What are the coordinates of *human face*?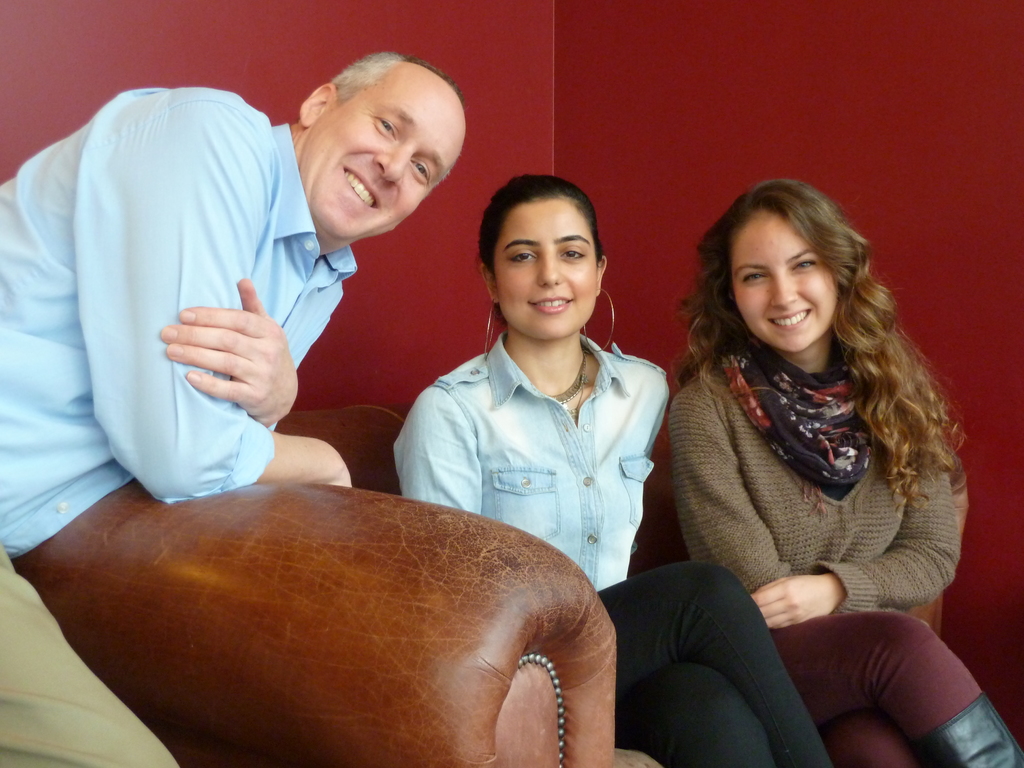
[left=304, top=91, right=465, bottom=242].
